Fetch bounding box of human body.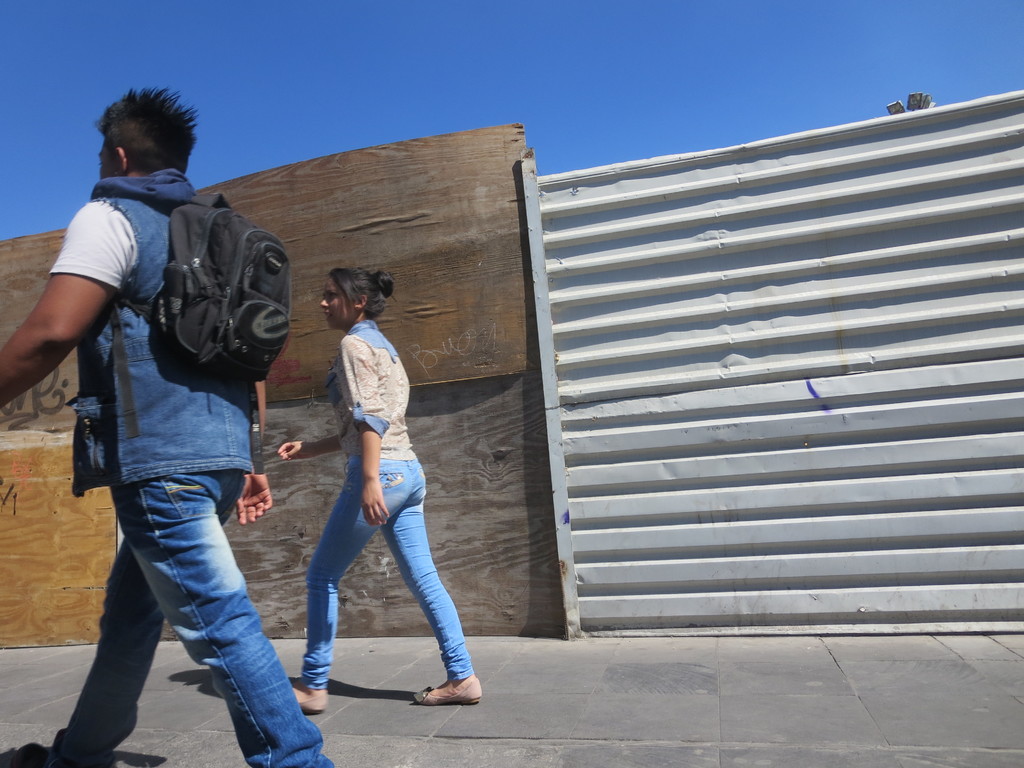
Bbox: {"x1": 288, "y1": 315, "x2": 483, "y2": 716}.
